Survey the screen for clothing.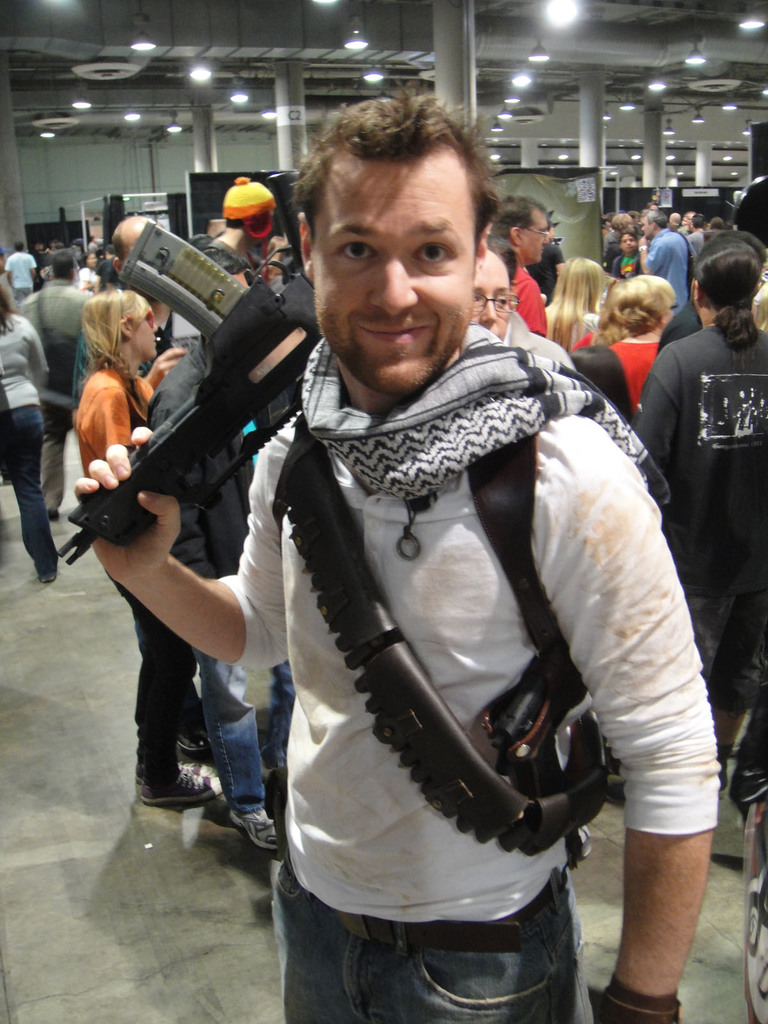
Survey found: {"x1": 513, "y1": 276, "x2": 549, "y2": 337}.
